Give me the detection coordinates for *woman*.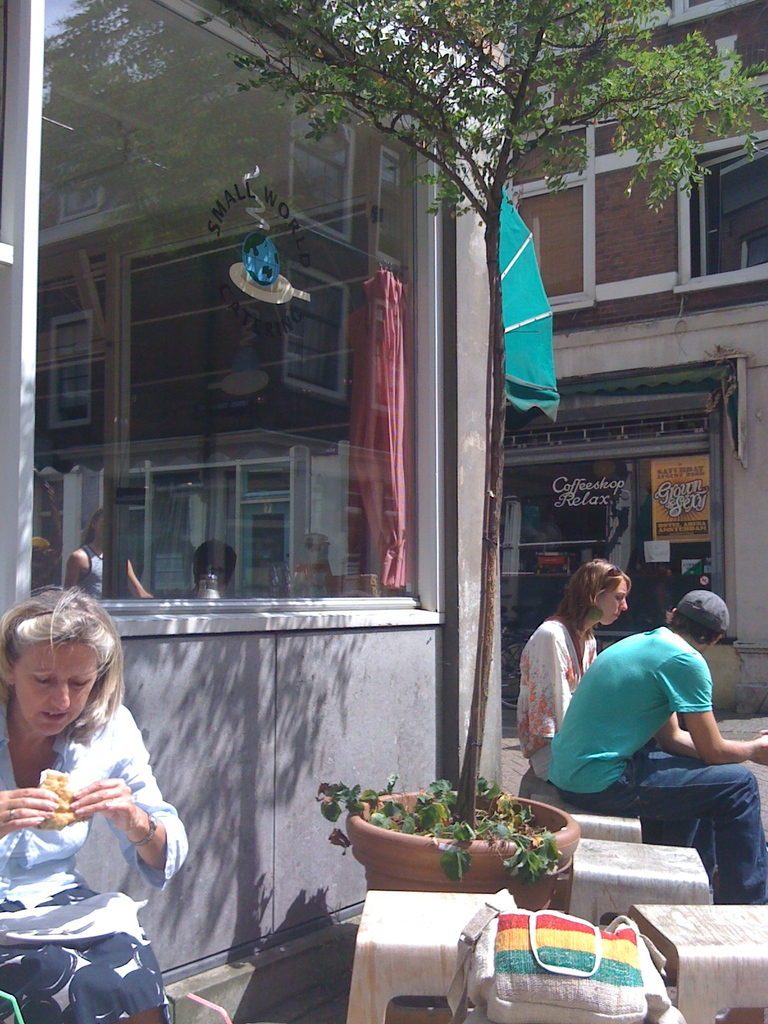
(x1=504, y1=554, x2=662, y2=784).
